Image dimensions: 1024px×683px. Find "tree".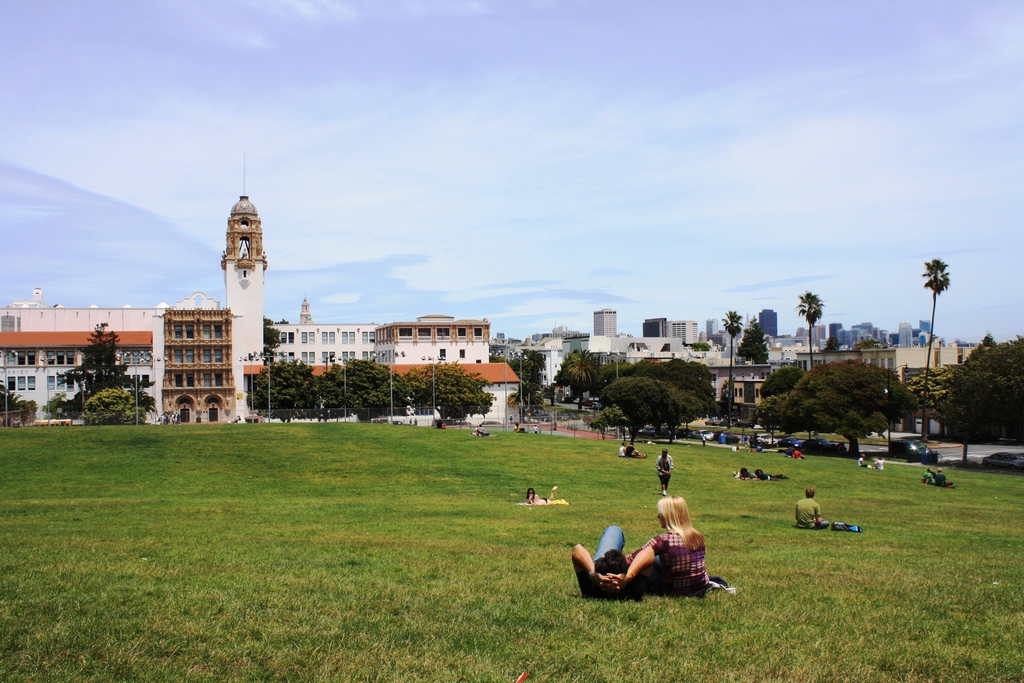
box=[64, 324, 134, 409].
